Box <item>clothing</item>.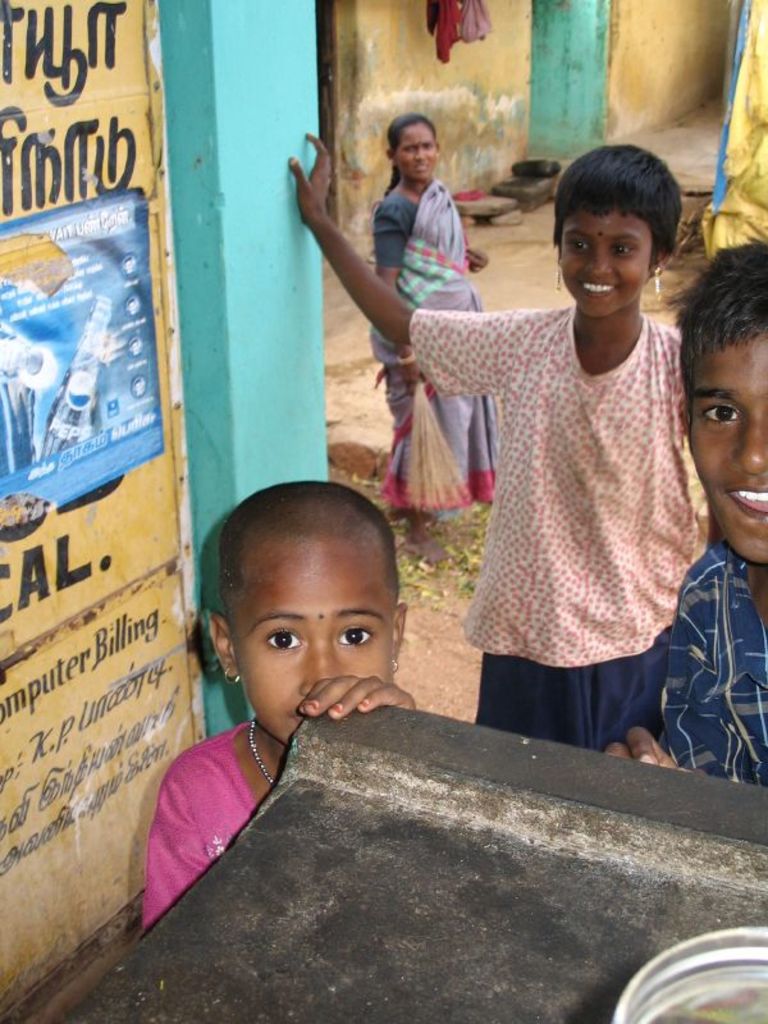
[148, 727, 252, 923].
